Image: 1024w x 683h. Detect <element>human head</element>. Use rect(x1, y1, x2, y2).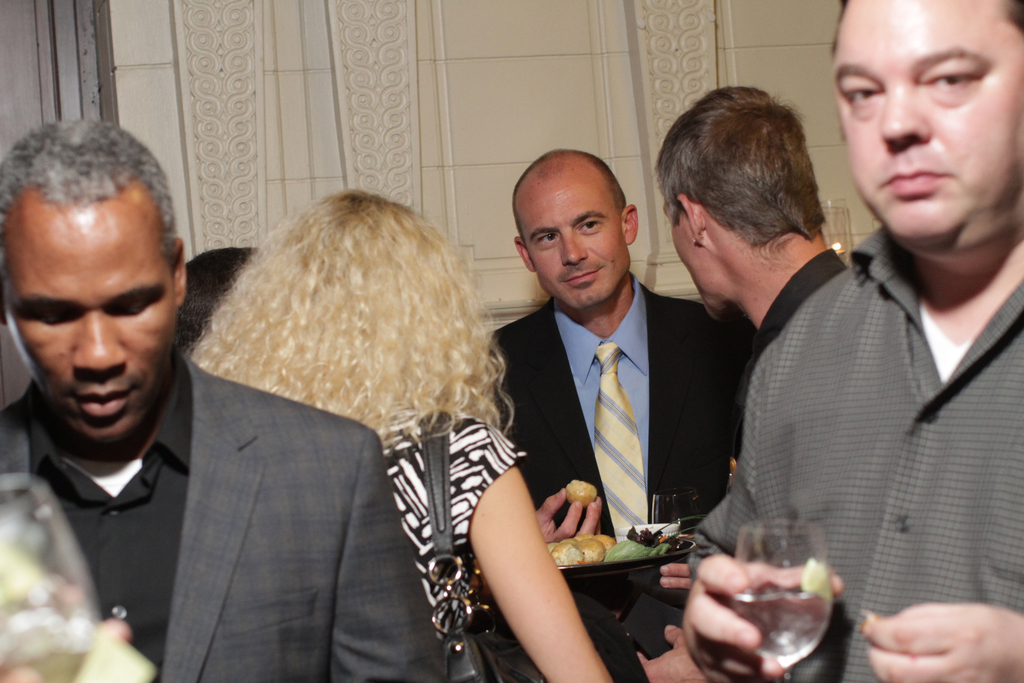
rect(842, 0, 1013, 252).
